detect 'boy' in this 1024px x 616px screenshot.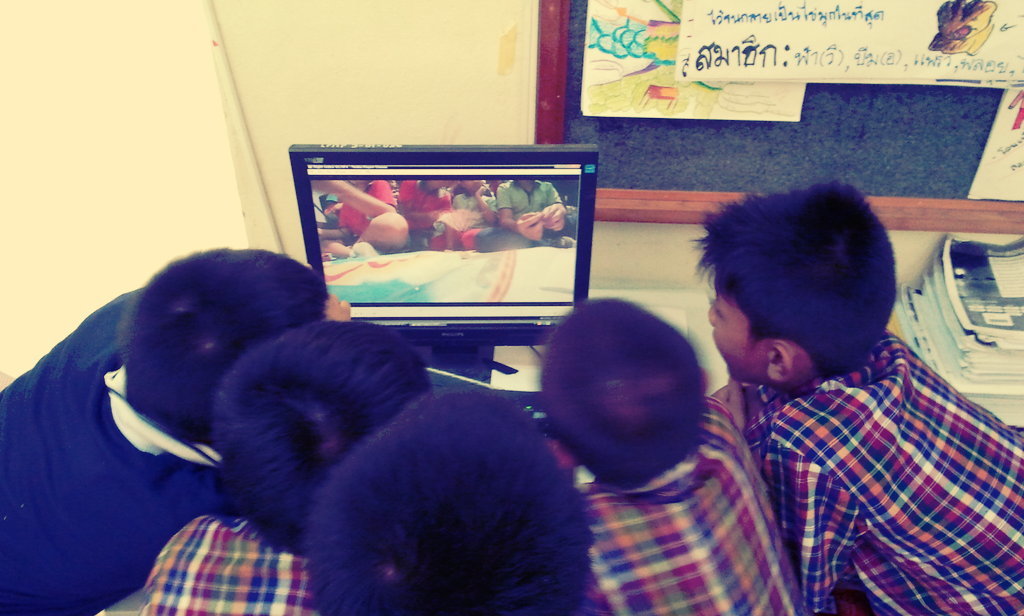
Detection: BBox(0, 167, 1023, 615).
